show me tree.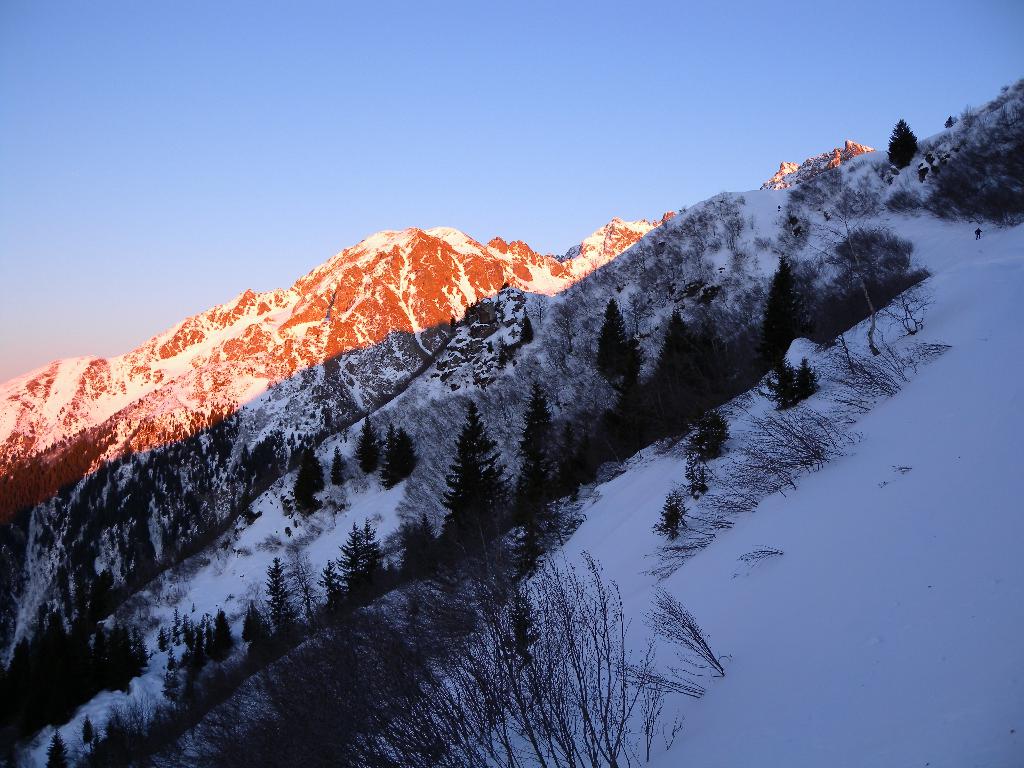
tree is here: Rect(292, 441, 328, 507).
